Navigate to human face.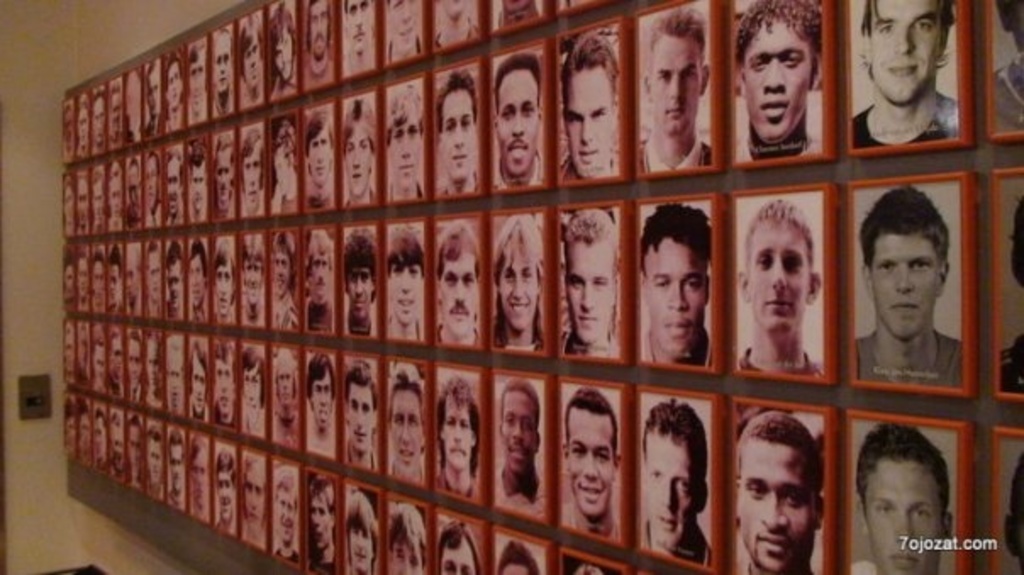
Navigation target: x1=129, y1=249, x2=142, y2=295.
